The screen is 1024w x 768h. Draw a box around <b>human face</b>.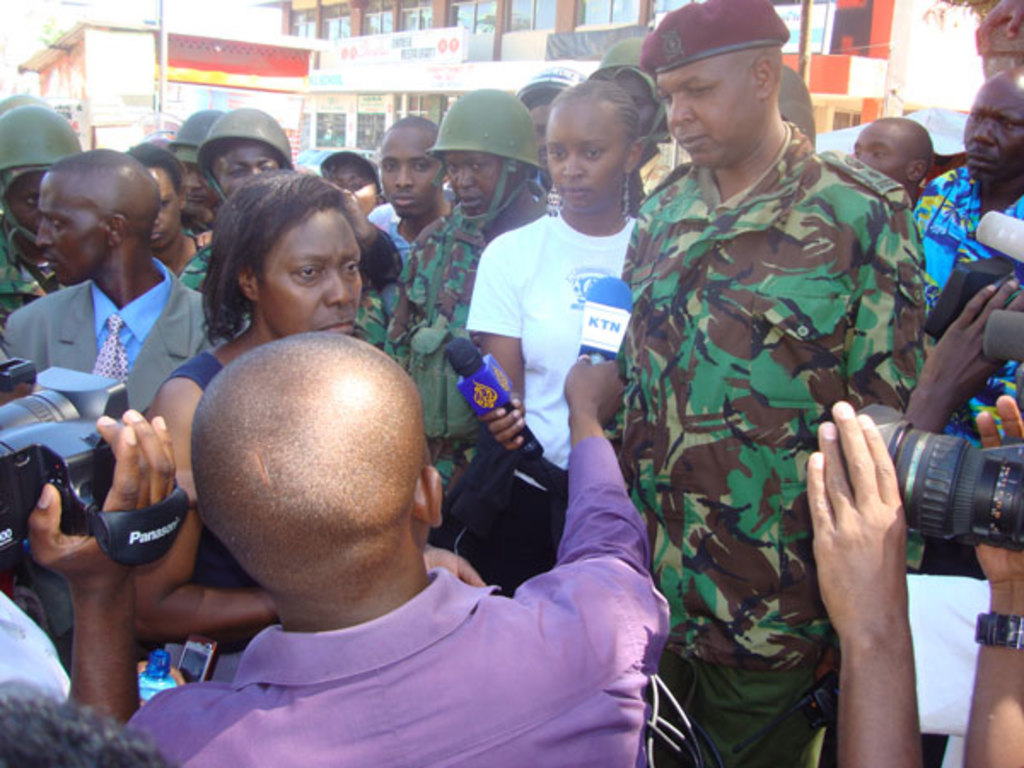
left=657, top=58, right=756, bottom=164.
